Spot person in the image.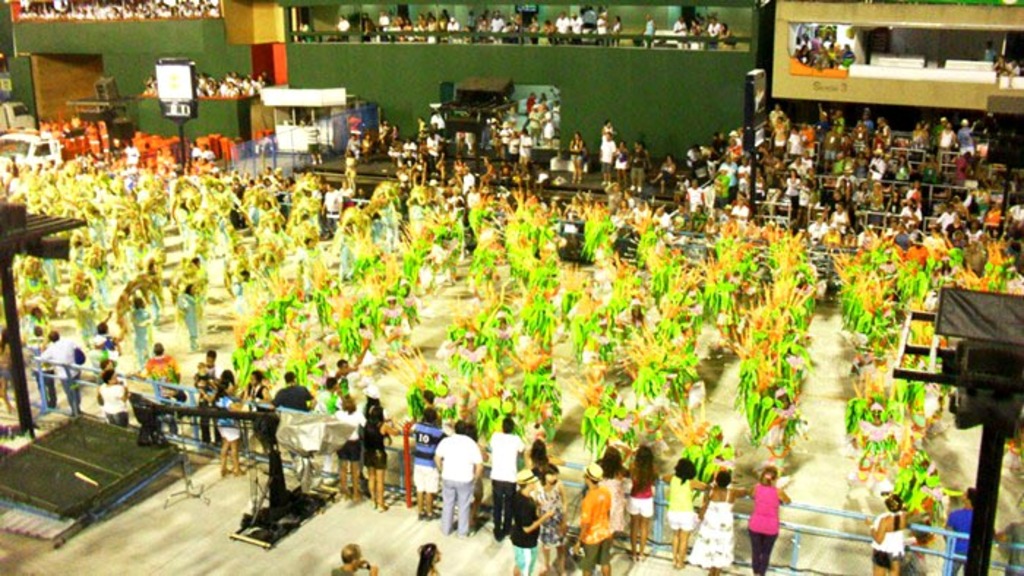
person found at bbox=[364, 403, 396, 510].
